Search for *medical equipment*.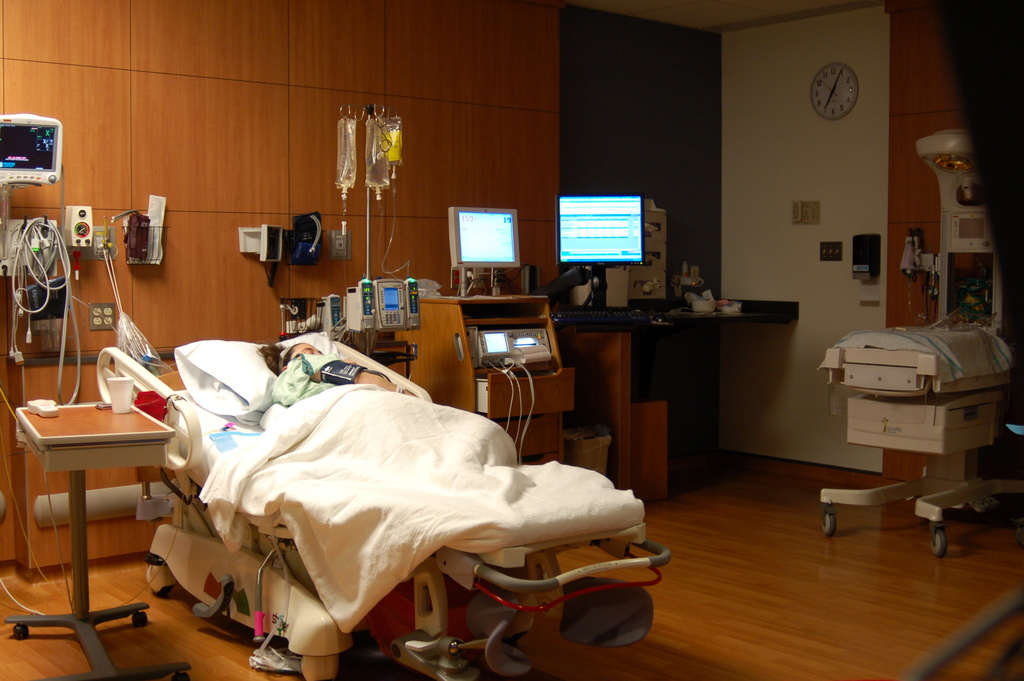
Found at 550:192:679:512.
